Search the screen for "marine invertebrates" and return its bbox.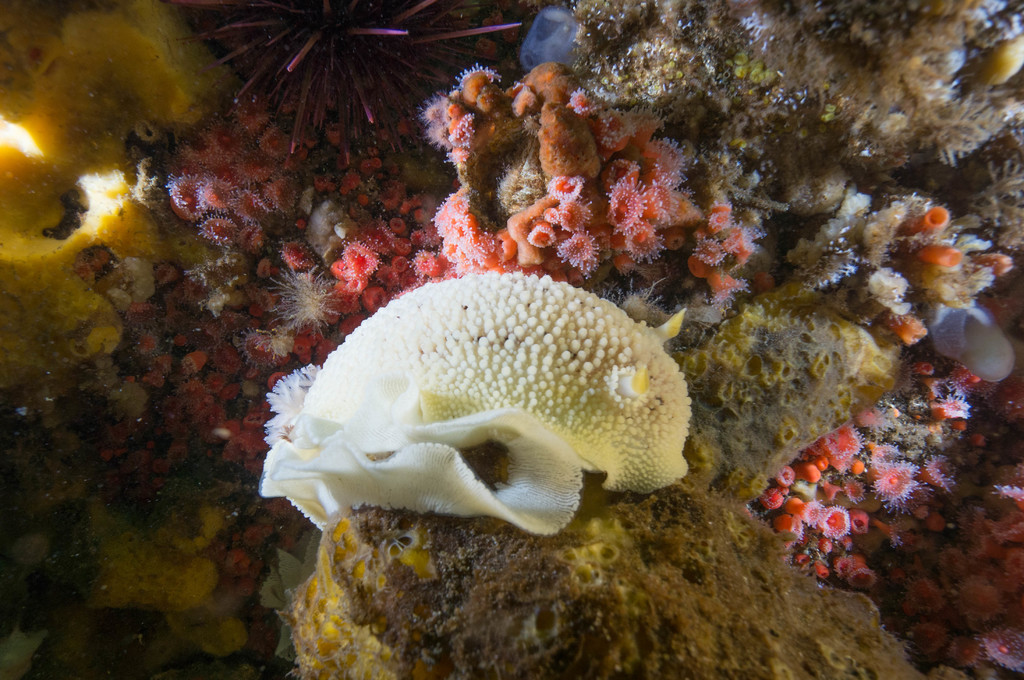
Found: select_region(758, 349, 1002, 617).
